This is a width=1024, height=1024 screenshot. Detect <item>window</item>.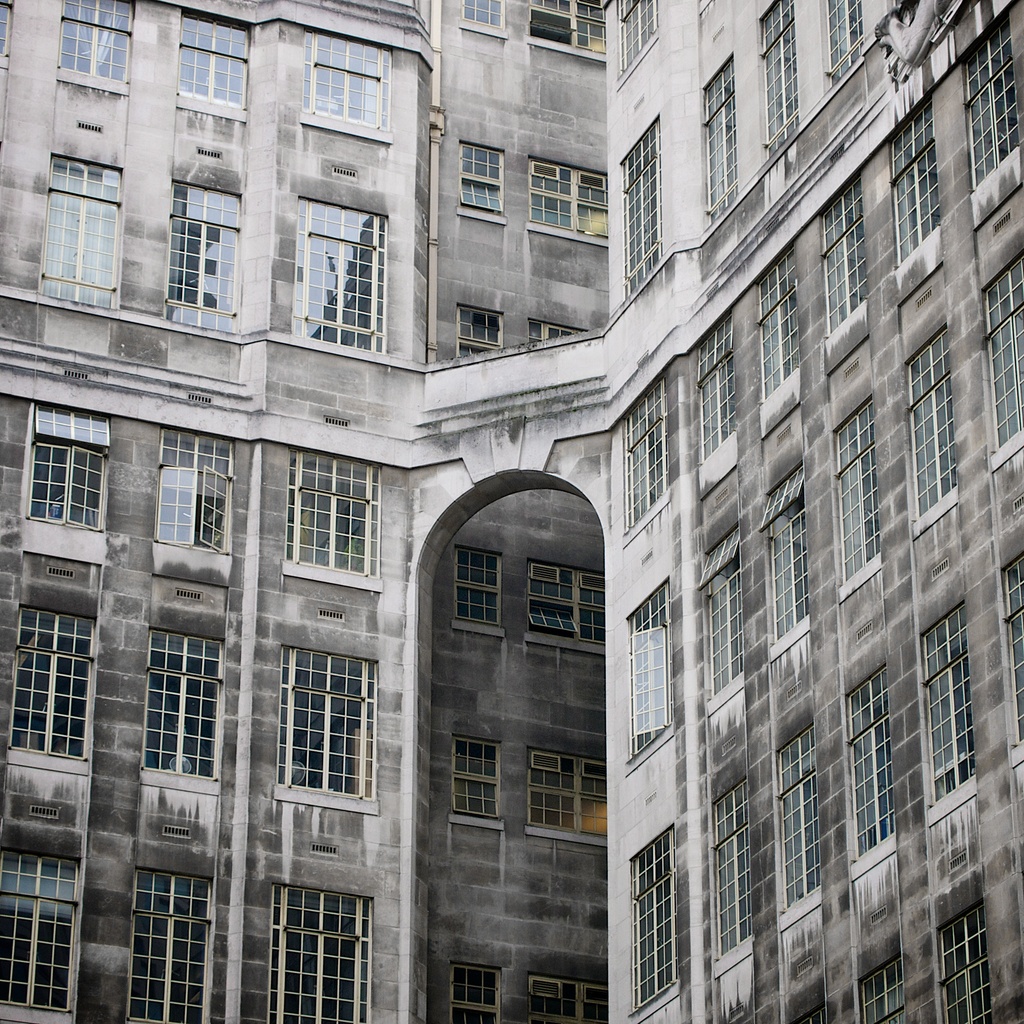
locate(904, 324, 953, 530).
